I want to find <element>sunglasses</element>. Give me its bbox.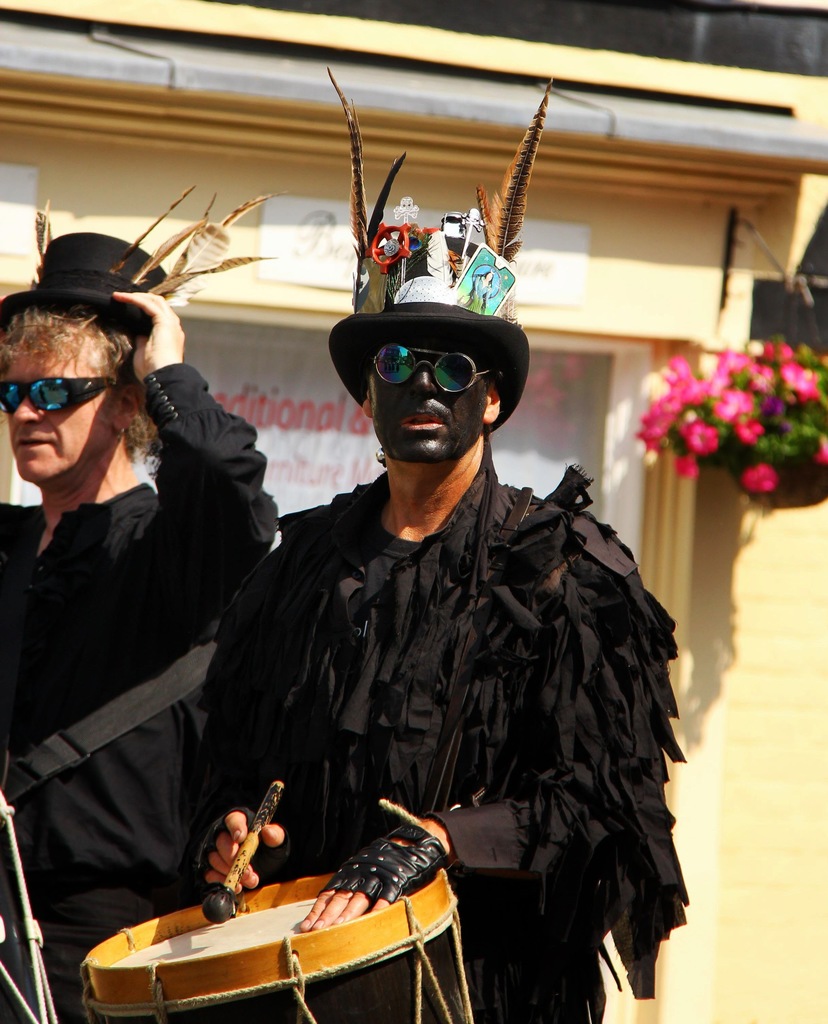
<region>362, 333, 511, 406</region>.
